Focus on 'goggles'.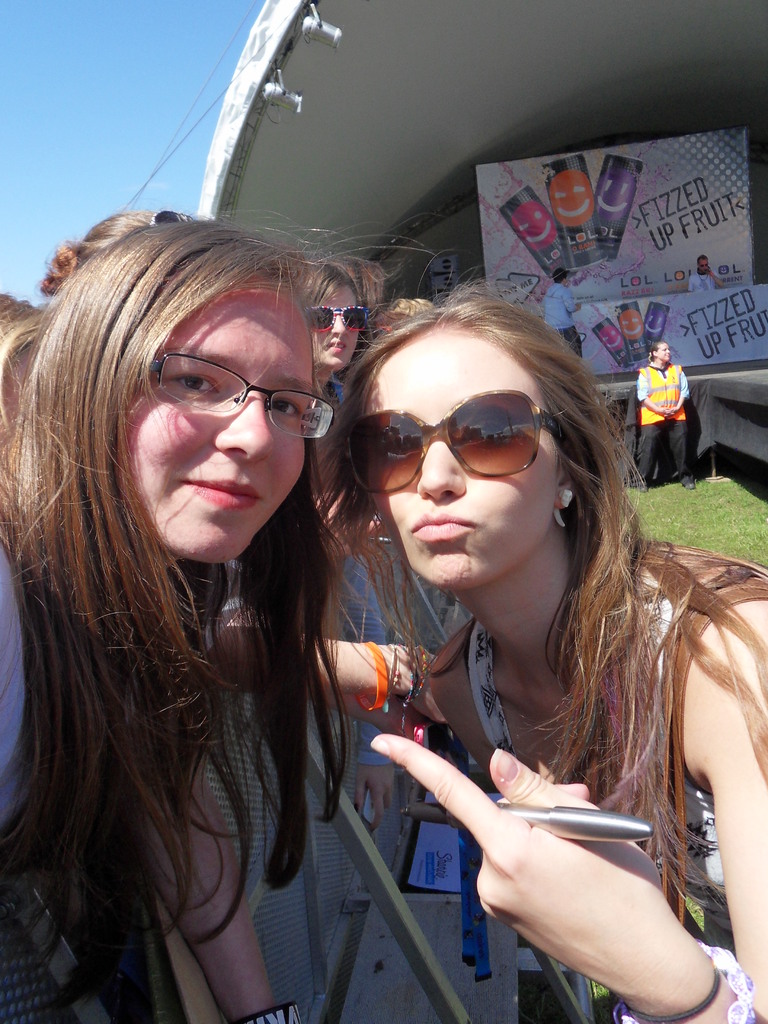
Focused at 356 384 584 478.
